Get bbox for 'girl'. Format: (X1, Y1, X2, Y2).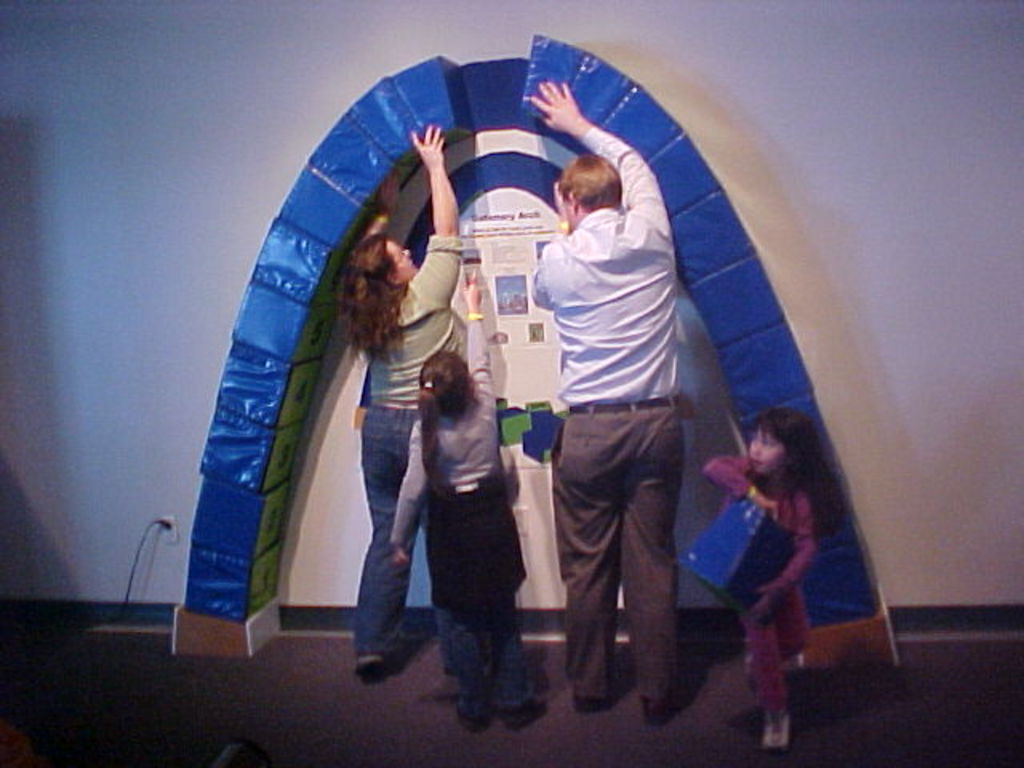
(384, 266, 546, 730).
